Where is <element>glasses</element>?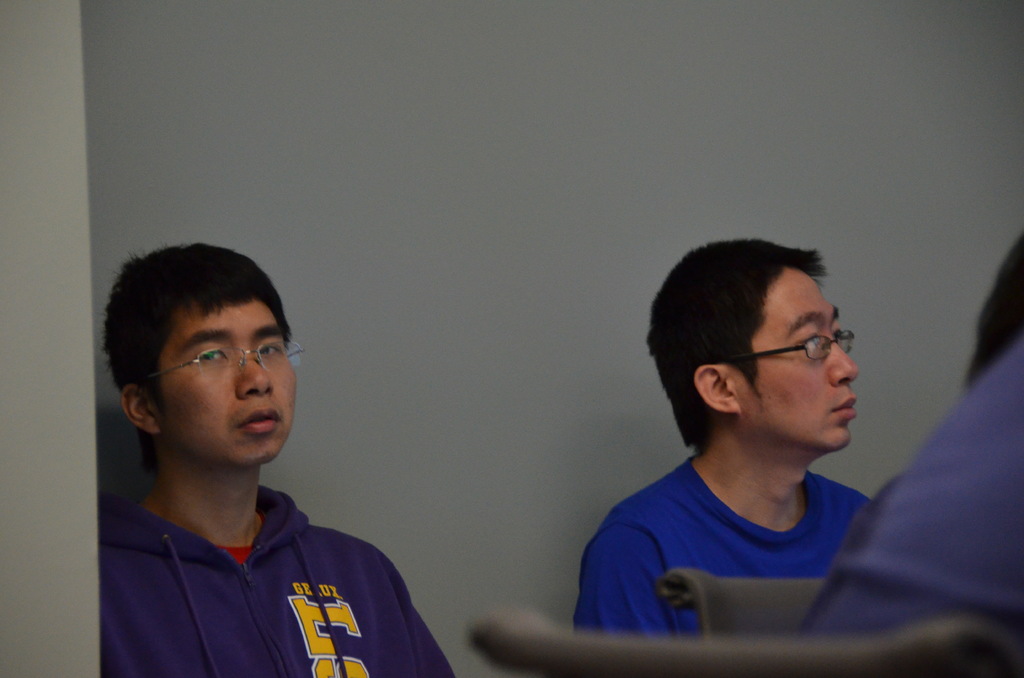
region(141, 337, 303, 382).
